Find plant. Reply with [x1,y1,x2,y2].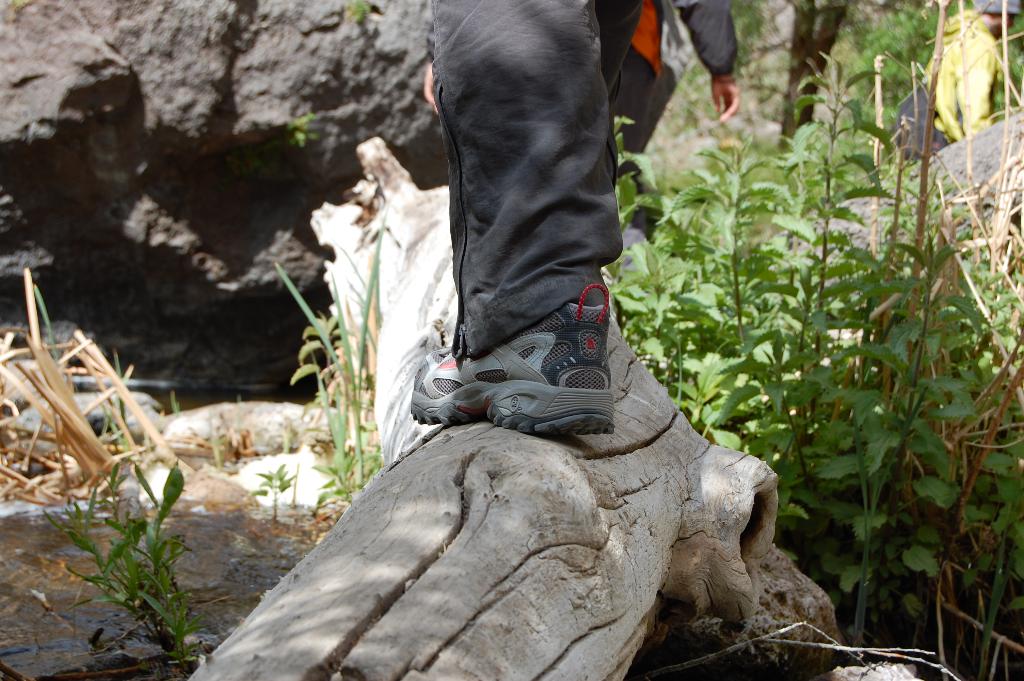
[29,275,147,478].
